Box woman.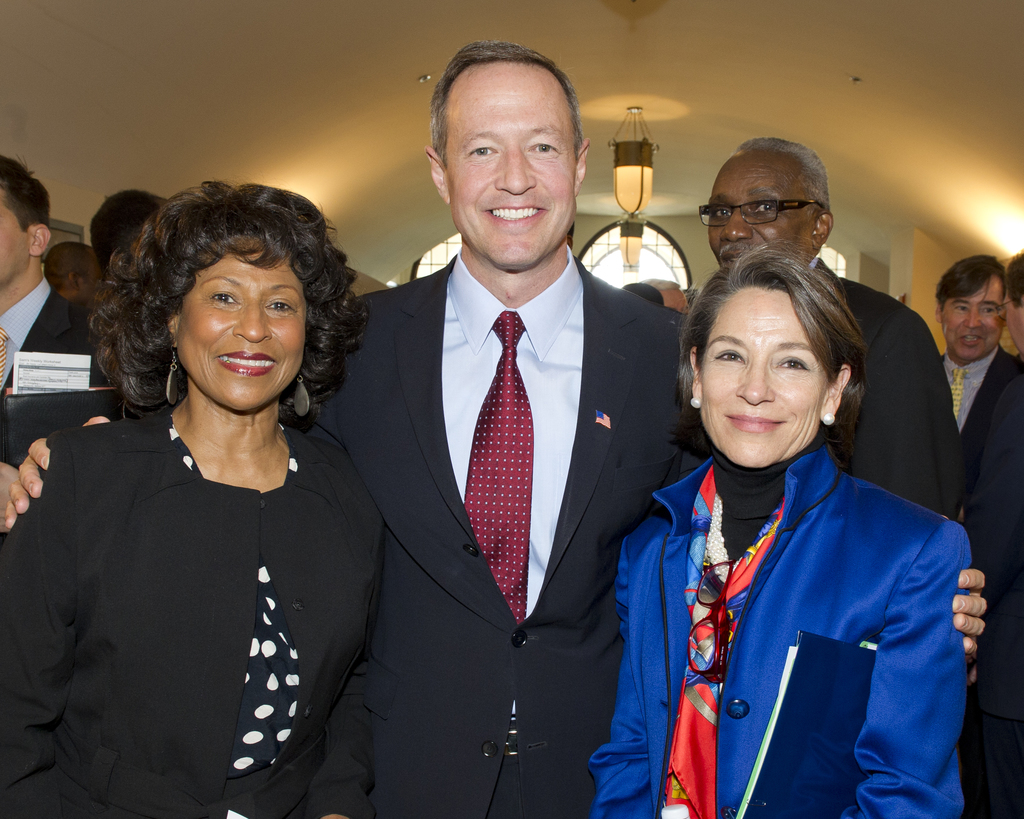
bbox(593, 241, 973, 818).
